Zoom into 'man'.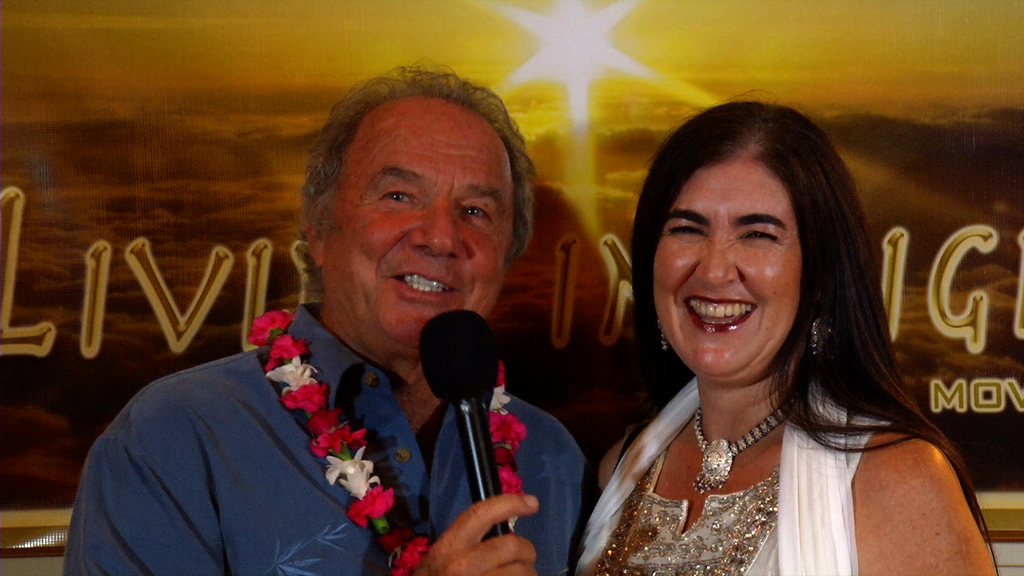
Zoom target: [left=63, top=67, right=598, bottom=575].
